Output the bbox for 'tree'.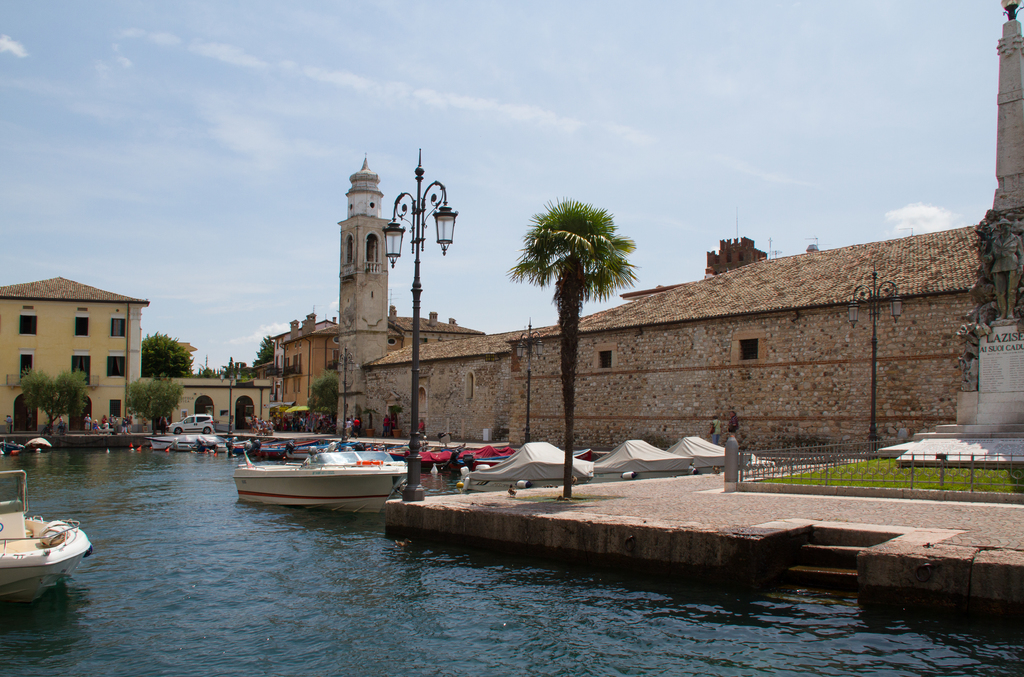
rect(20, 365, 92, 436).
